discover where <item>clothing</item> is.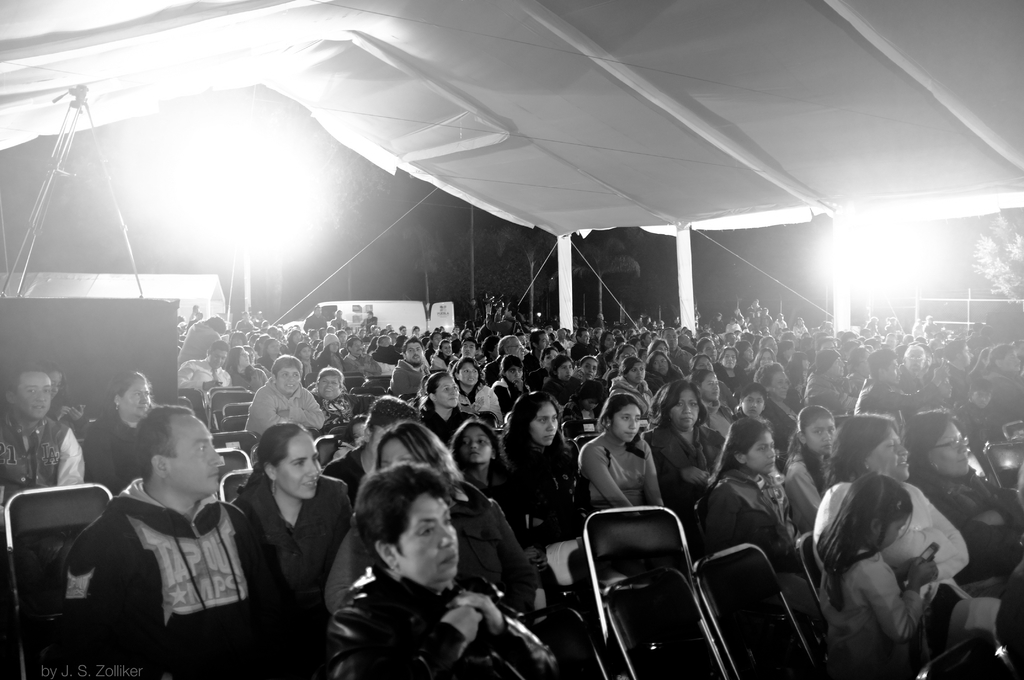
Discovered at 983 368 1023 433.
